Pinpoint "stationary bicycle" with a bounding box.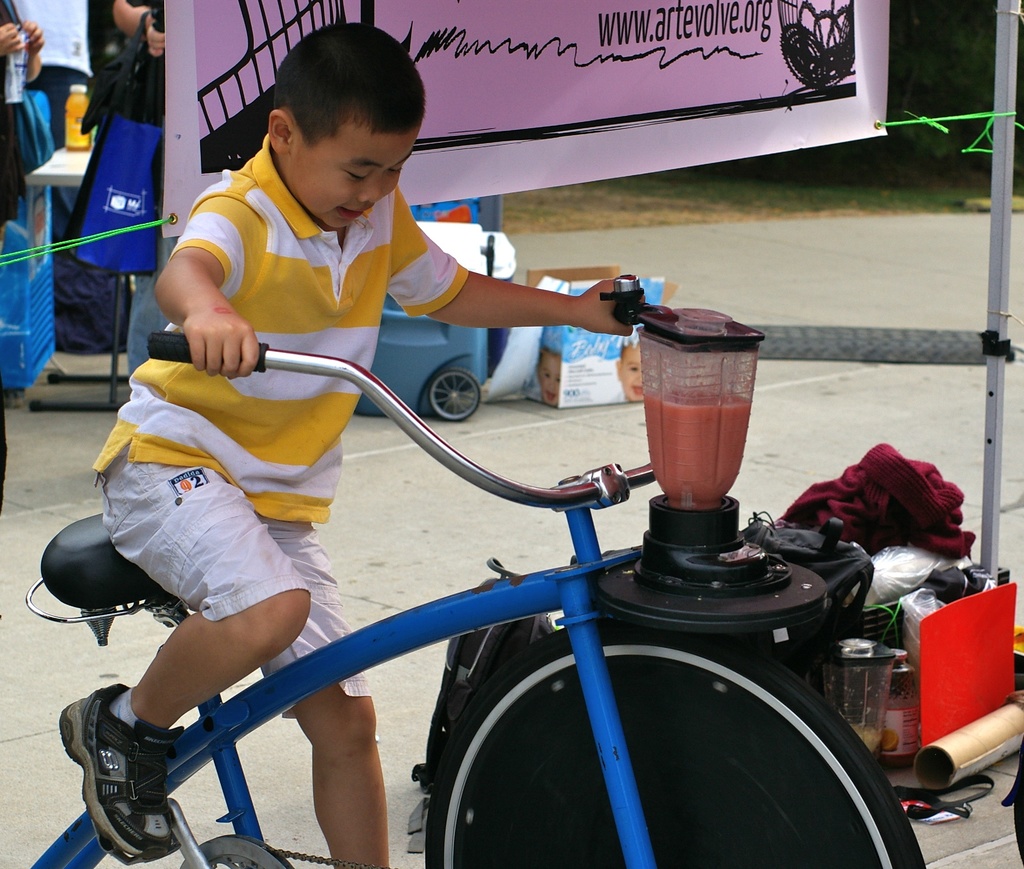
22:267:927:868.
